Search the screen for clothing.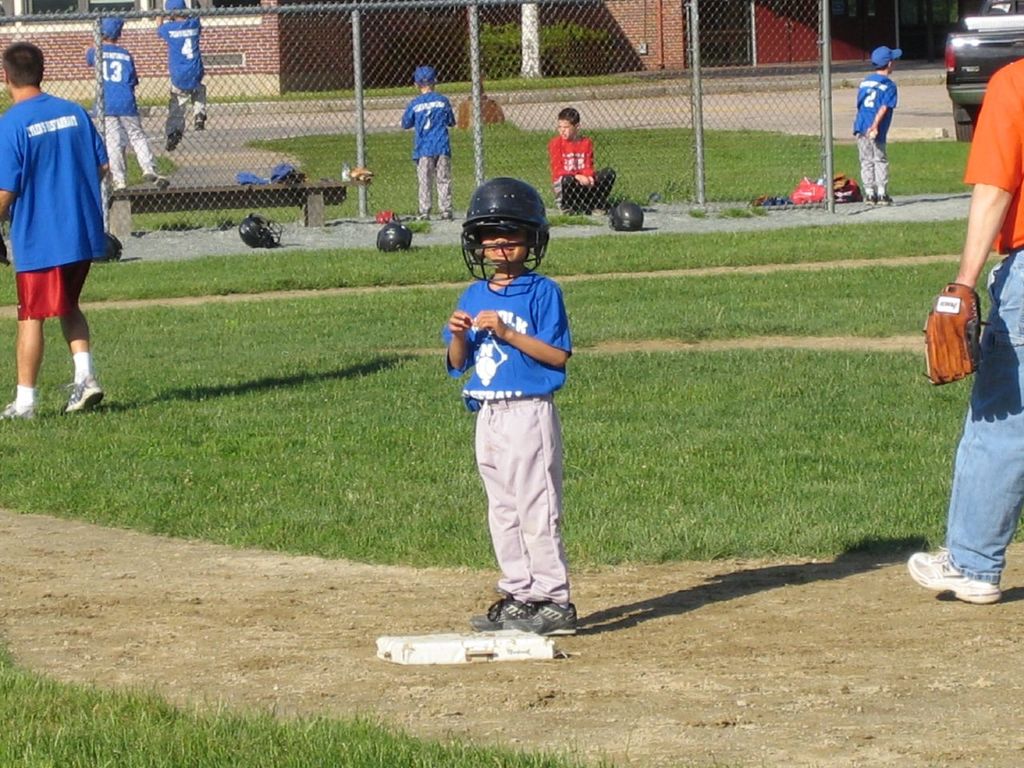
Found at left=400, top=90, right=458, bottom=230.
